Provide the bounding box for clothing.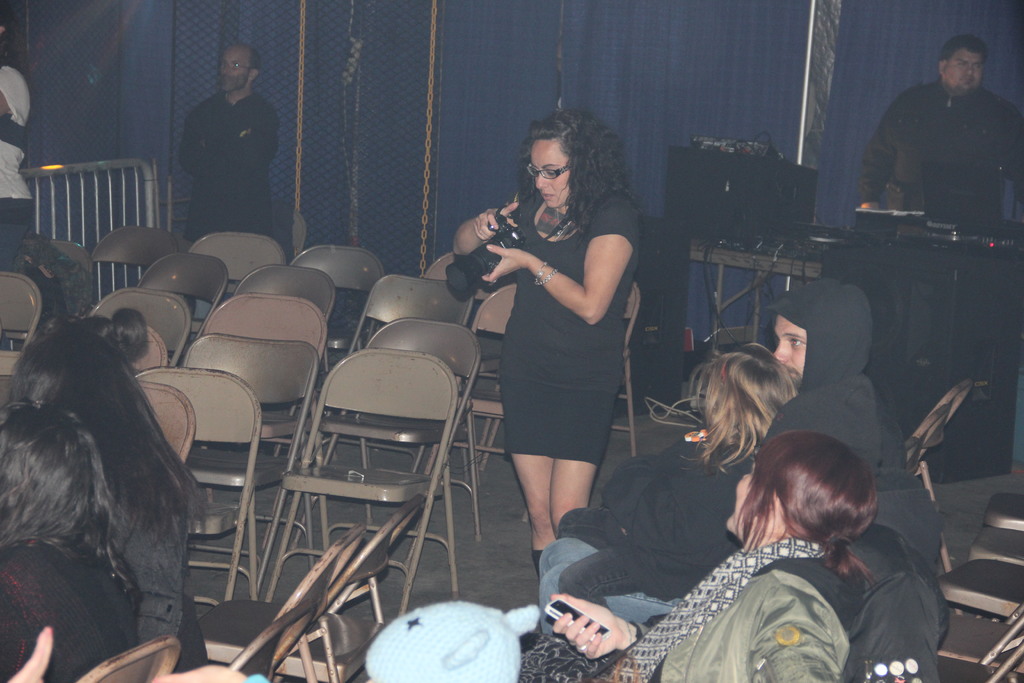
<box>180,89,280,339</box>.
